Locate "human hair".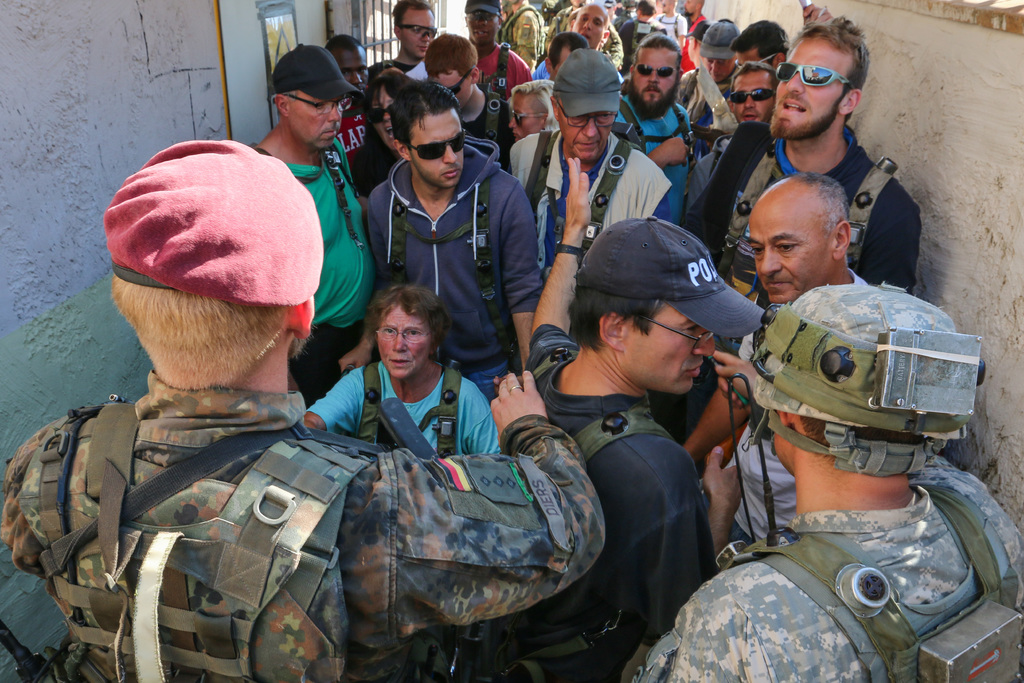
Bounding box: bbox=(385, 76, 464, 152).
